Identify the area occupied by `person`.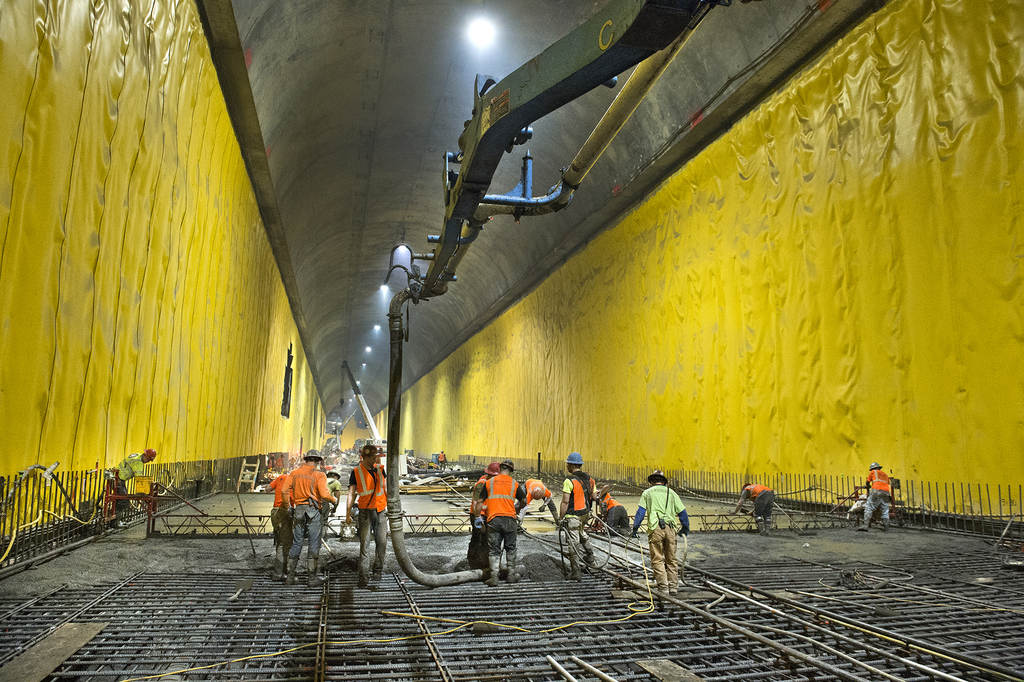
Area: [x1=317, y1=469, x2=340, y2=537].
